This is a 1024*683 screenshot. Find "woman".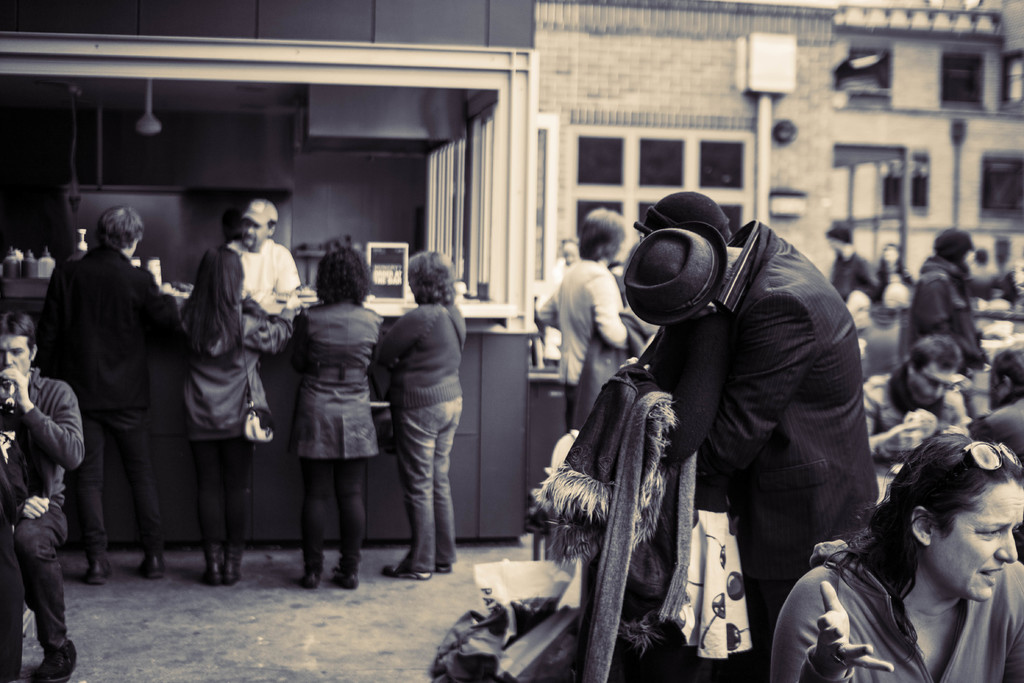
Bounding box: <box>373,248,467,583</box>.
